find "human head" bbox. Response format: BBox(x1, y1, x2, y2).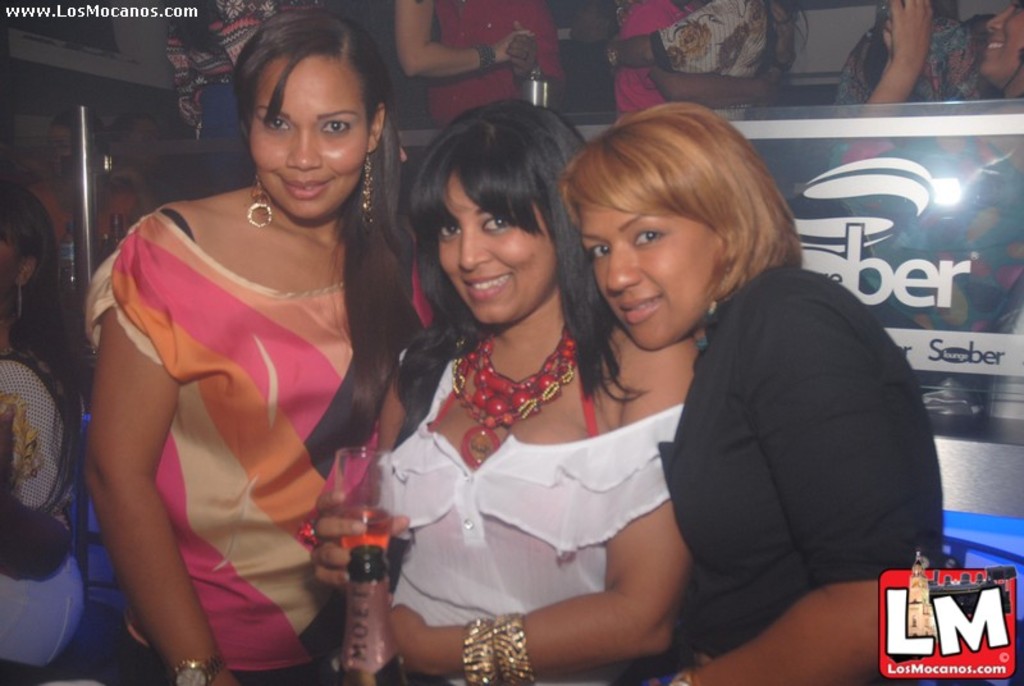
BBox(49, 108, 102, 166).
